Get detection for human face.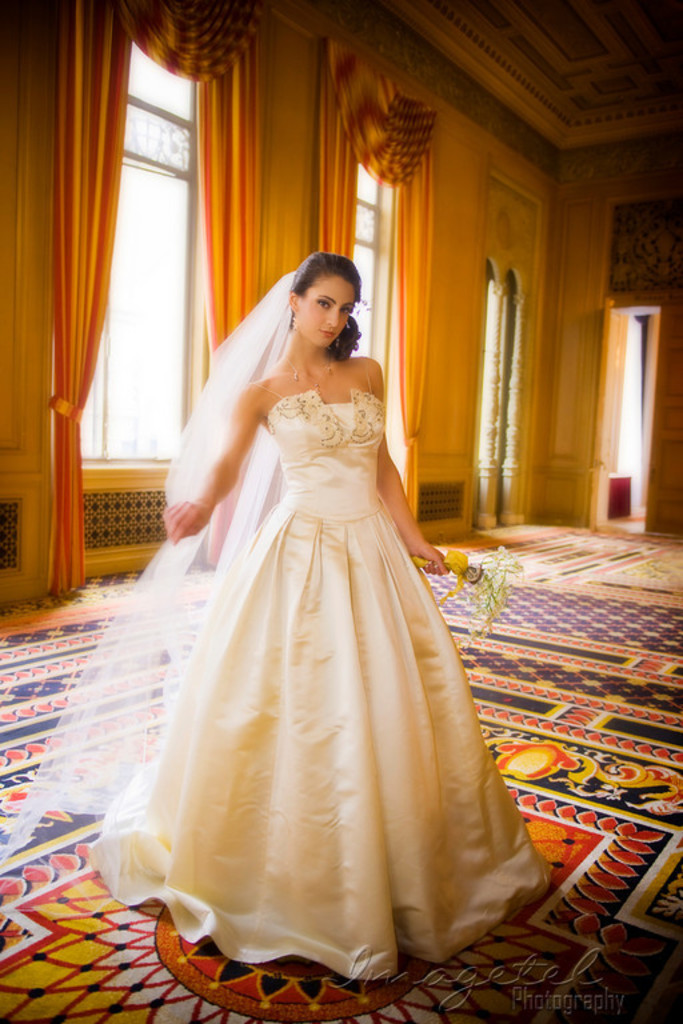
Detection: detection(301, 272, 359, 345).
